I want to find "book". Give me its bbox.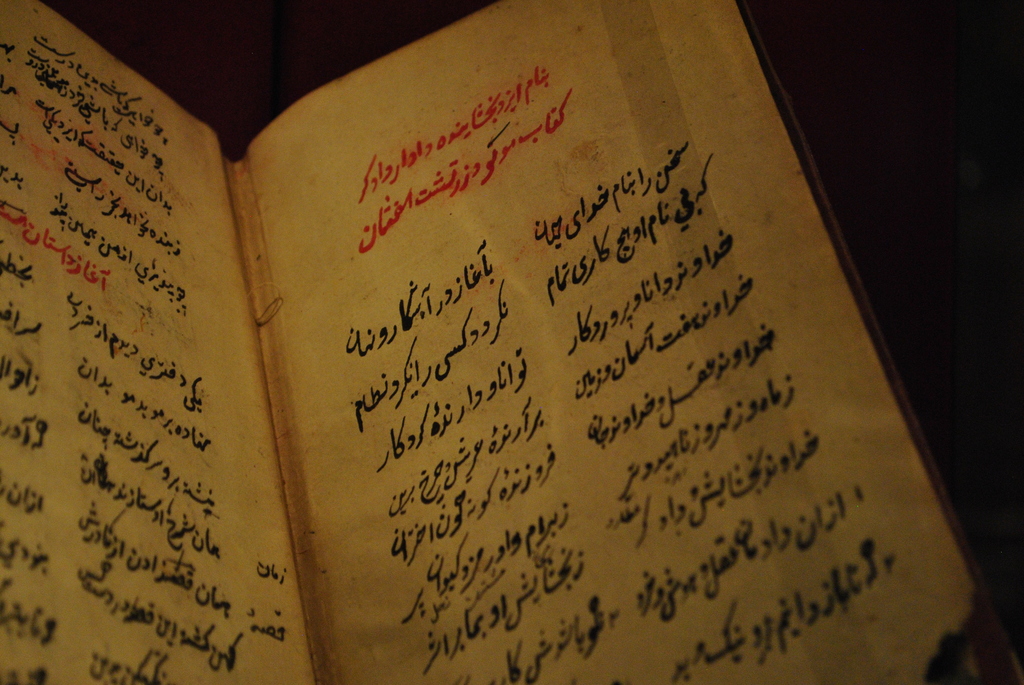
(x1=0, y1=0, x2=1023, y2=684).
